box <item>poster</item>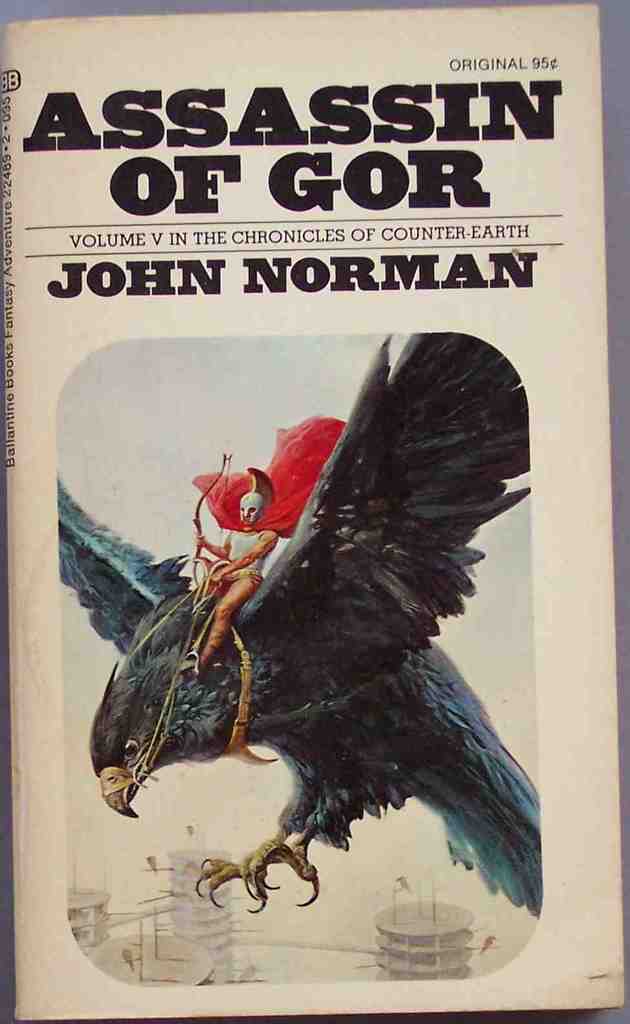
[1,1,629,1023]
